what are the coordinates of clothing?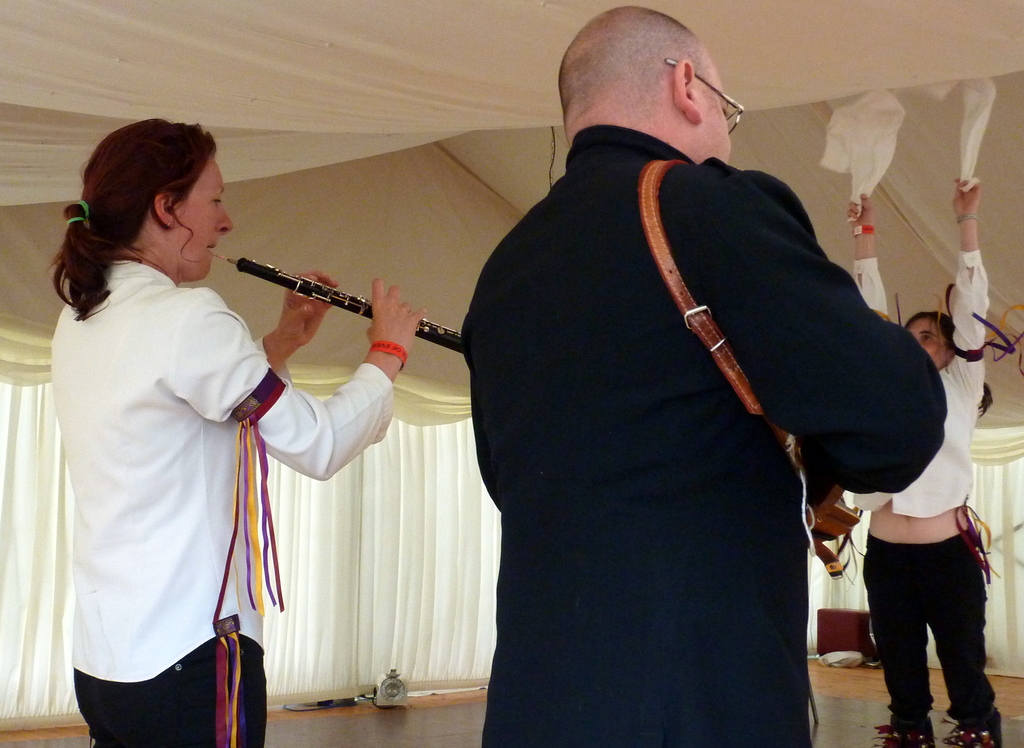
<box>458,122,959,747</box>.
